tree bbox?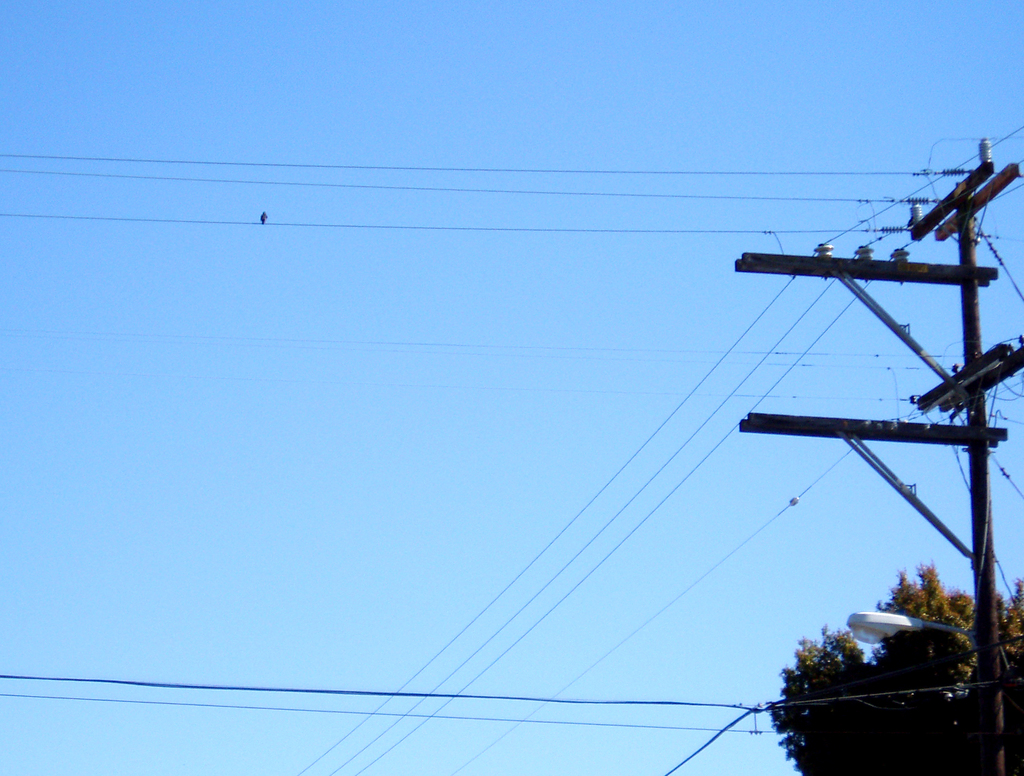
Rect(770, 573, 1023, 775)
